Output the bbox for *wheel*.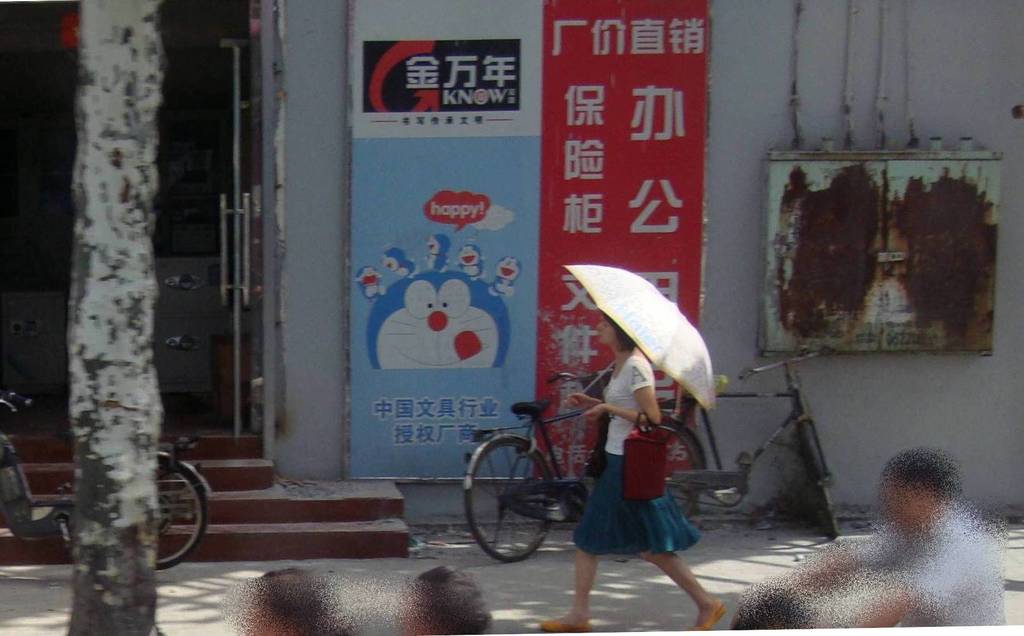
bbox=[803, 419, 842, 541].
